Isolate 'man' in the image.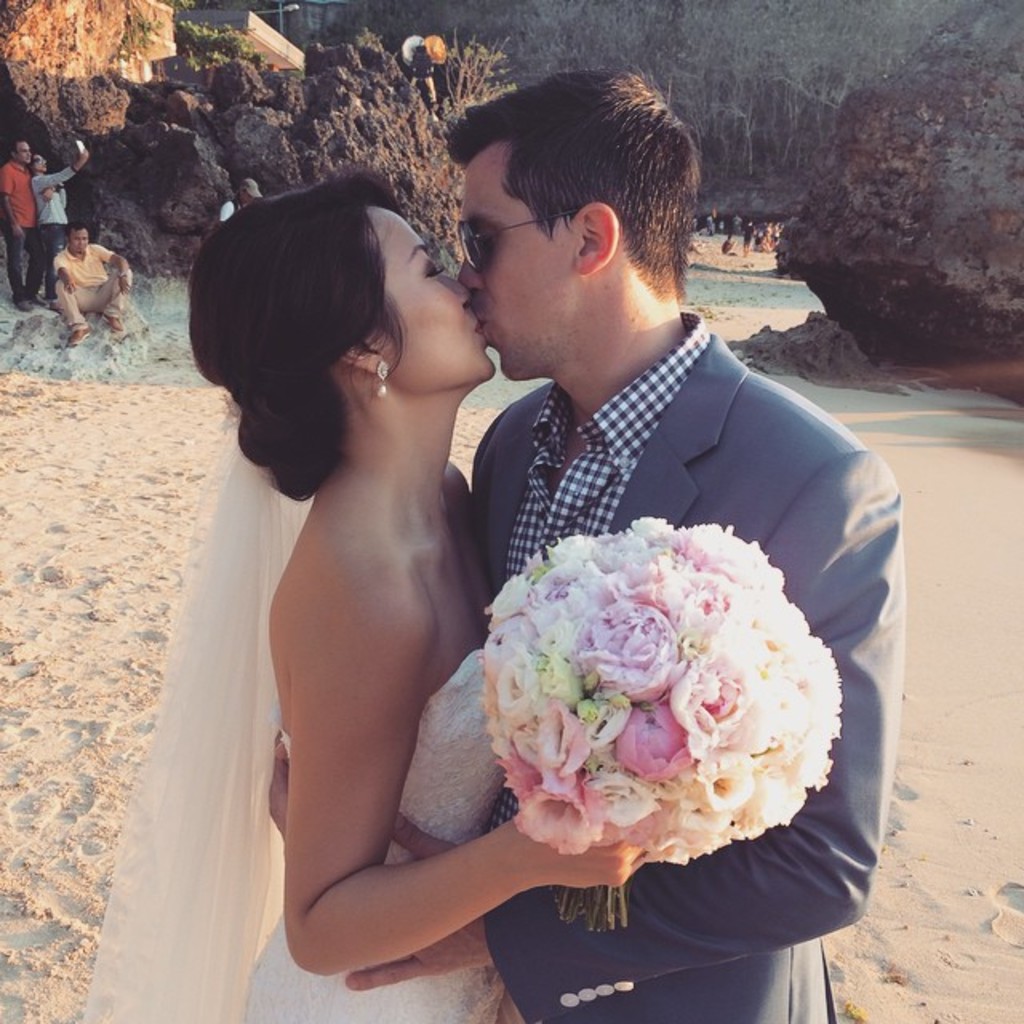
Isolated region: {"x1": 51, "y1": 222, "x2": 134, "y2": 346}.
